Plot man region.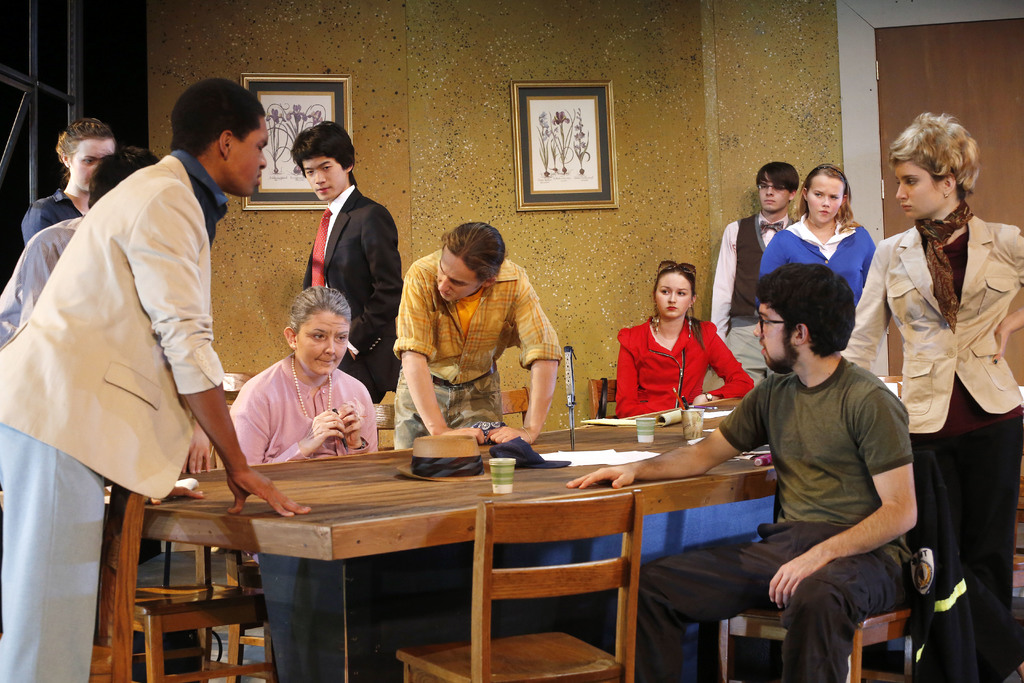
Plotted at locate(0, 78, 314, 682).
